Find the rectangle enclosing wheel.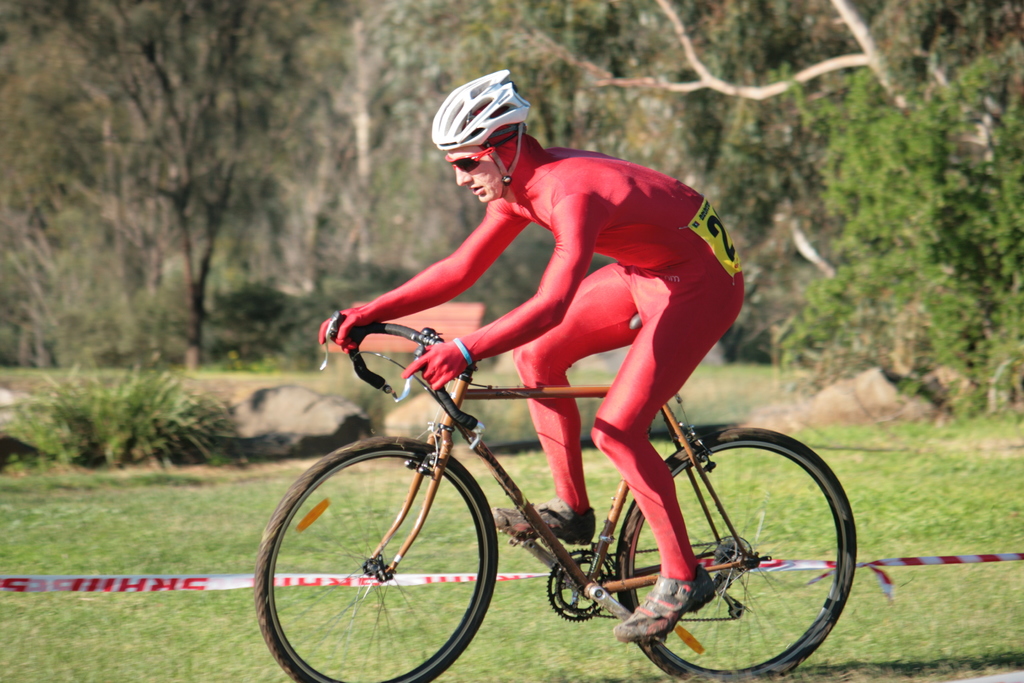
bbox=(253, 433, 495, 682).
